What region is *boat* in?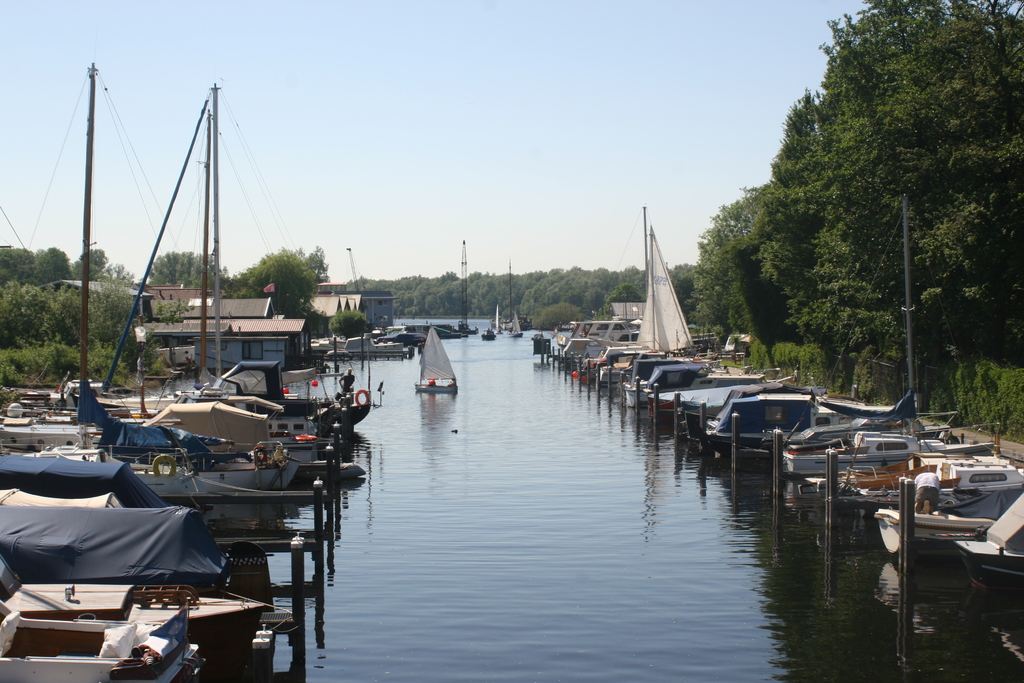
<region>561, 310, 641, 347</region>.
